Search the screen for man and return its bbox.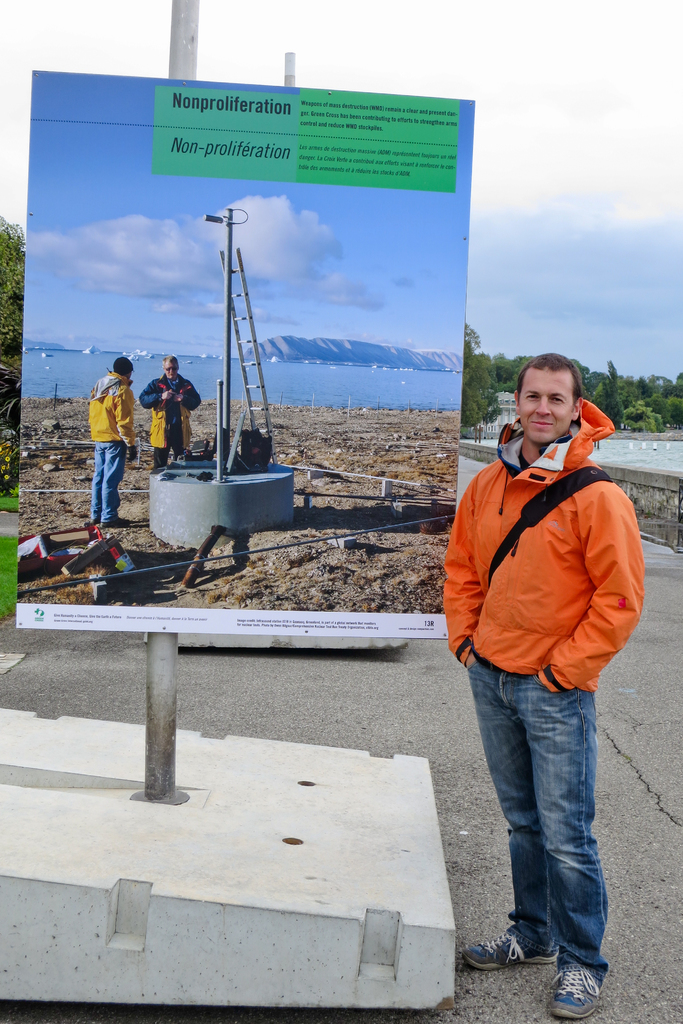
Found: BBox(142, 355, 201, 474).
